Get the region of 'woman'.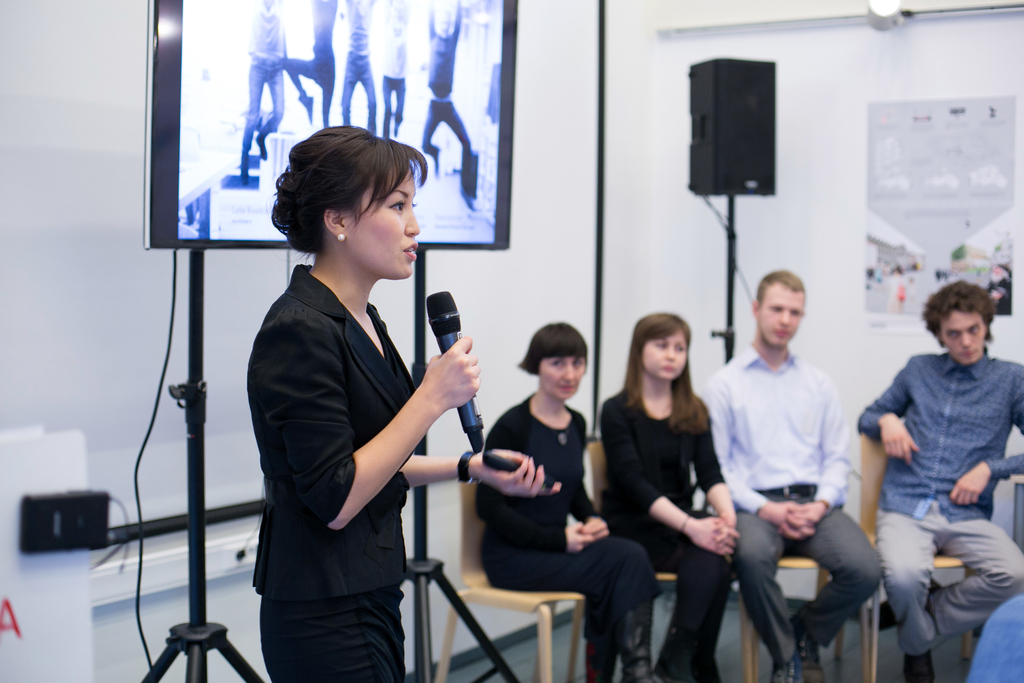
<region>241, 127, 568, 682</region>.
